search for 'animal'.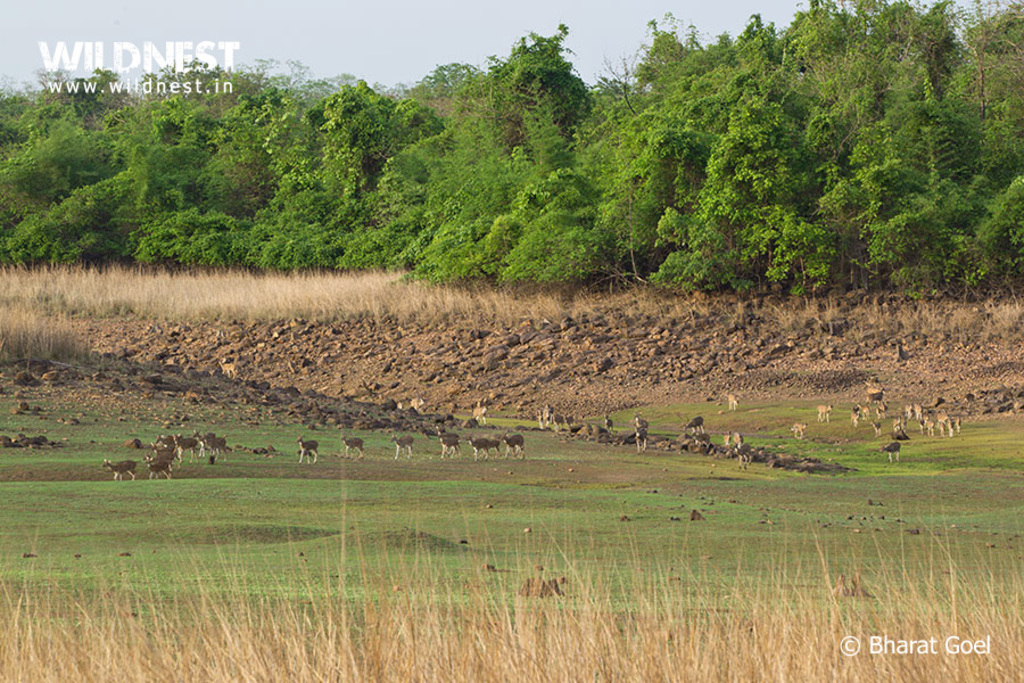
Found at detection(465, 438, 487, 461).
